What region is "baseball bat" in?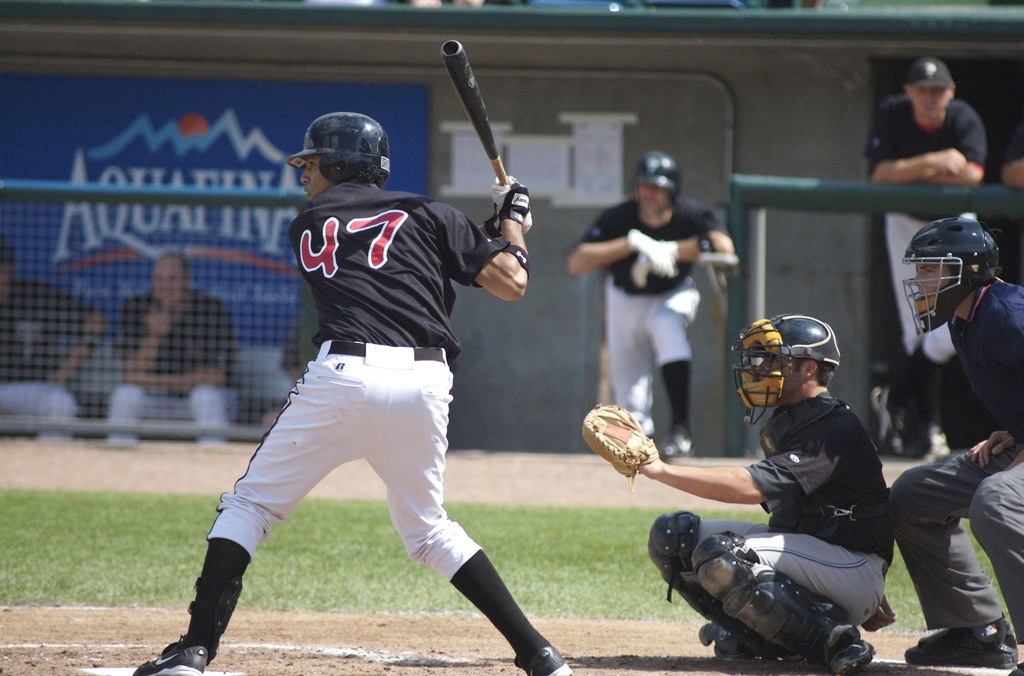
select_region(444, 36, 506, 182).
